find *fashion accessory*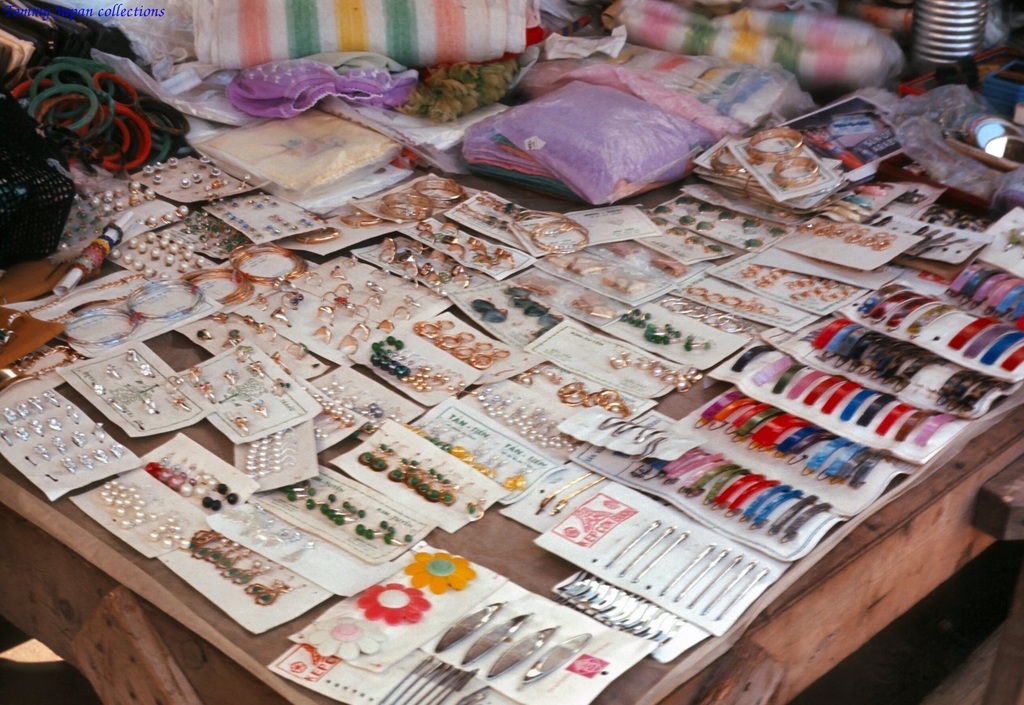
locate(67, 431, 87, 449)
